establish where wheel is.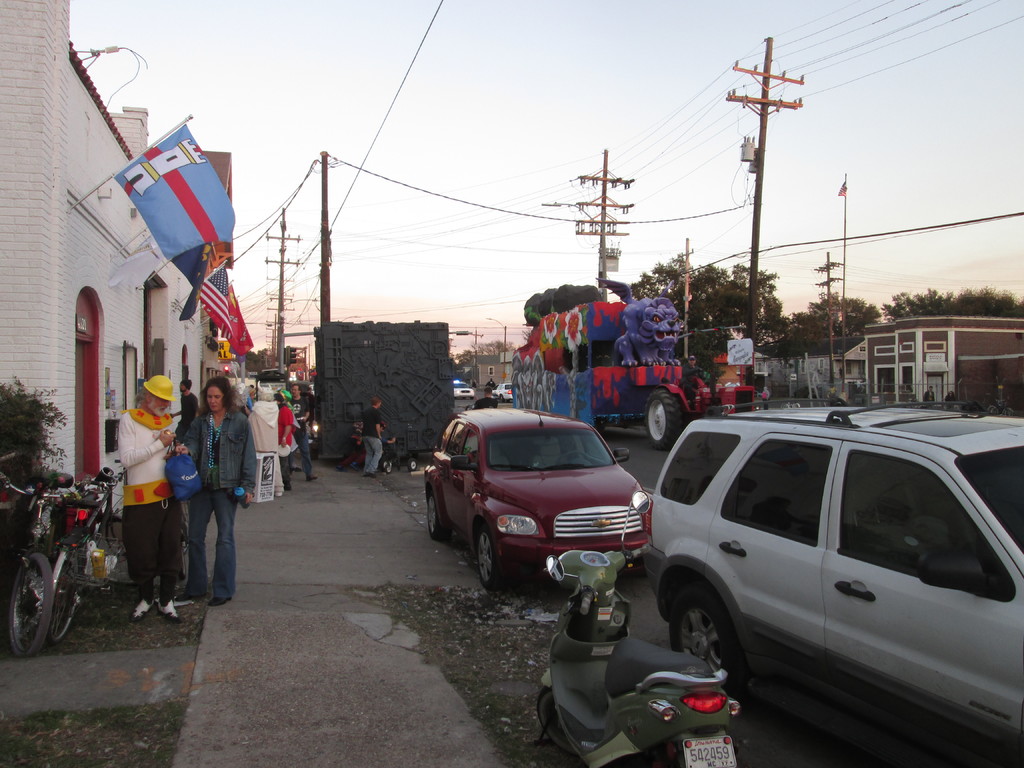
Established at 465, 515, 497, 585.
